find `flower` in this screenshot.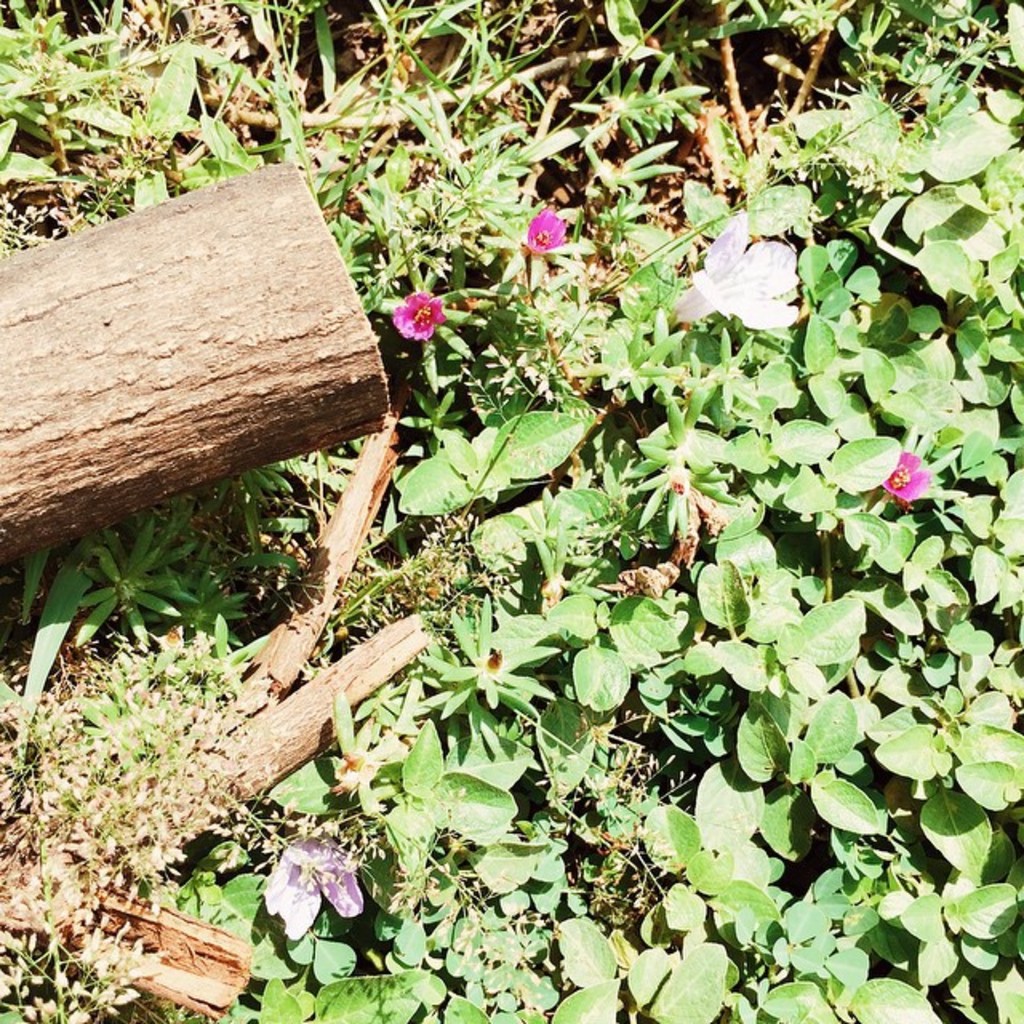
The bounding box for `flower` is select_region(386, 291, 453, 342).
